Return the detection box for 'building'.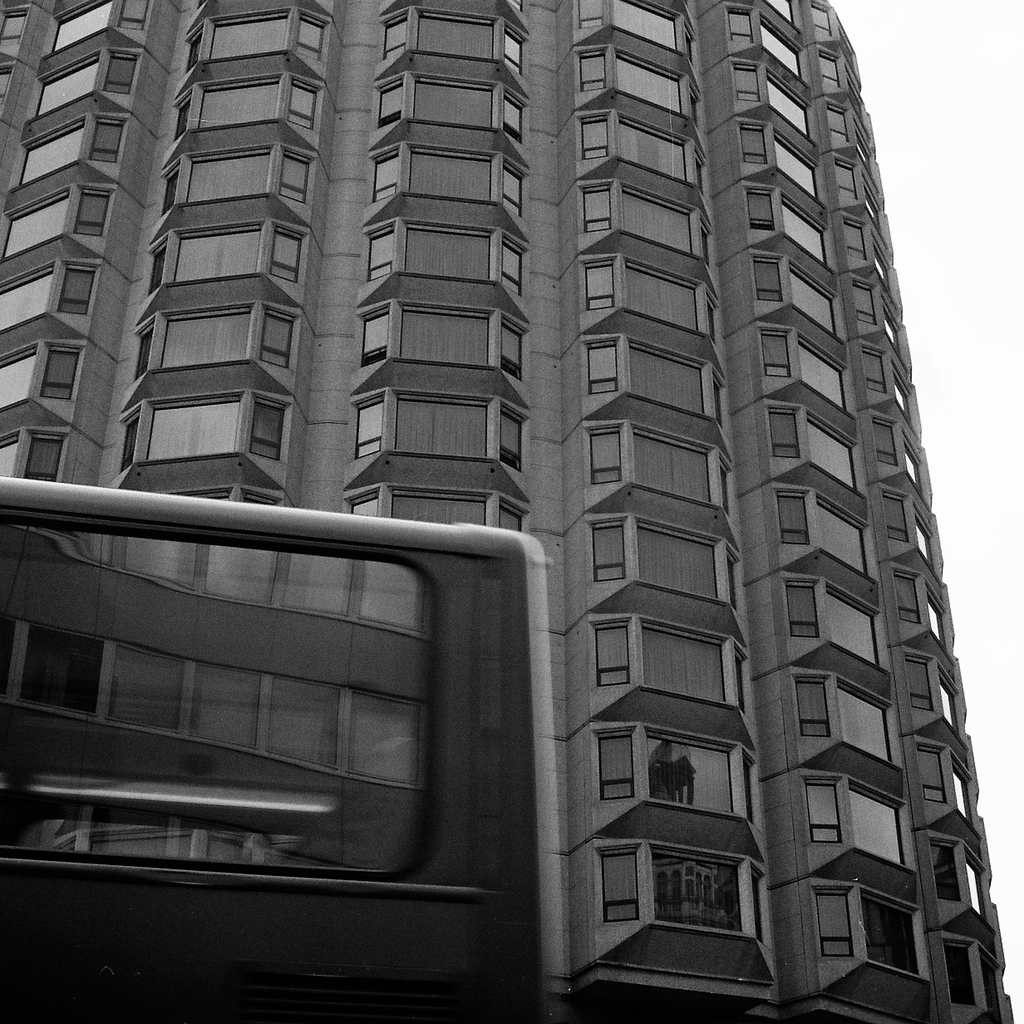
BBox(0, 0, 1007, 1023).
